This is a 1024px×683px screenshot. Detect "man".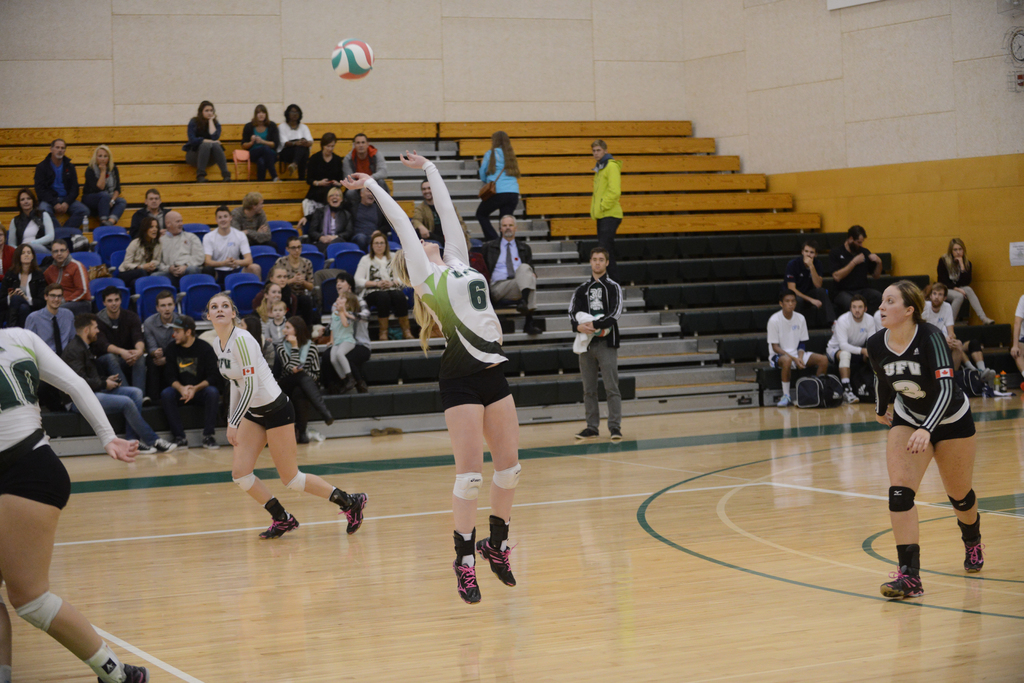
{"x1": 159, "y1": 321, "x2": 222, "y2": 444}.
